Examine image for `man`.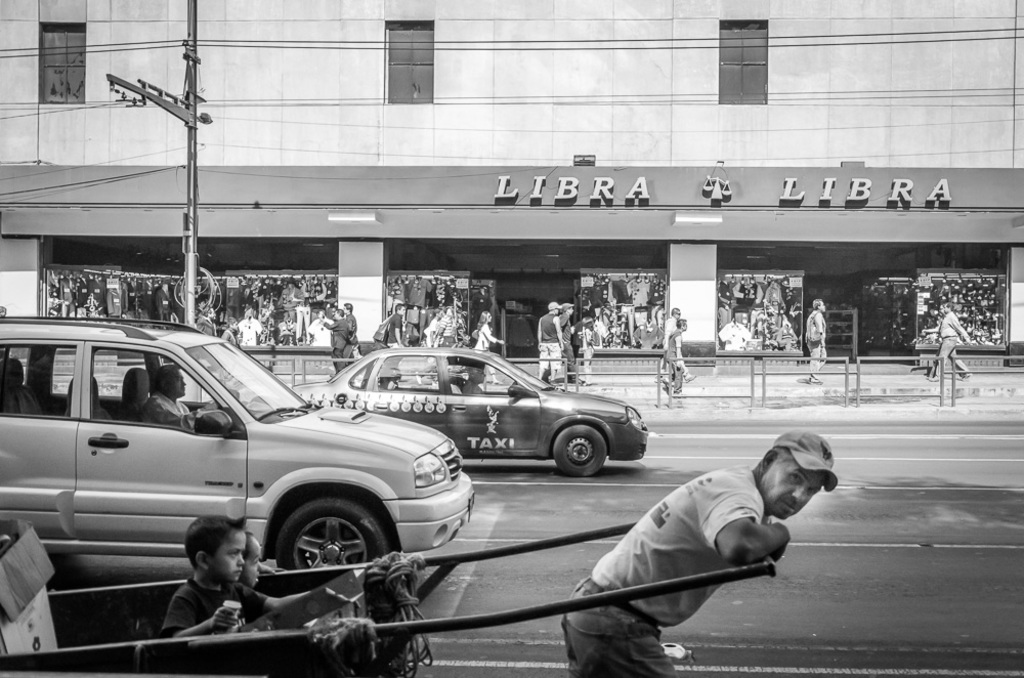
Examination result: x1=928 y1=300 x2=977 y2=382.
